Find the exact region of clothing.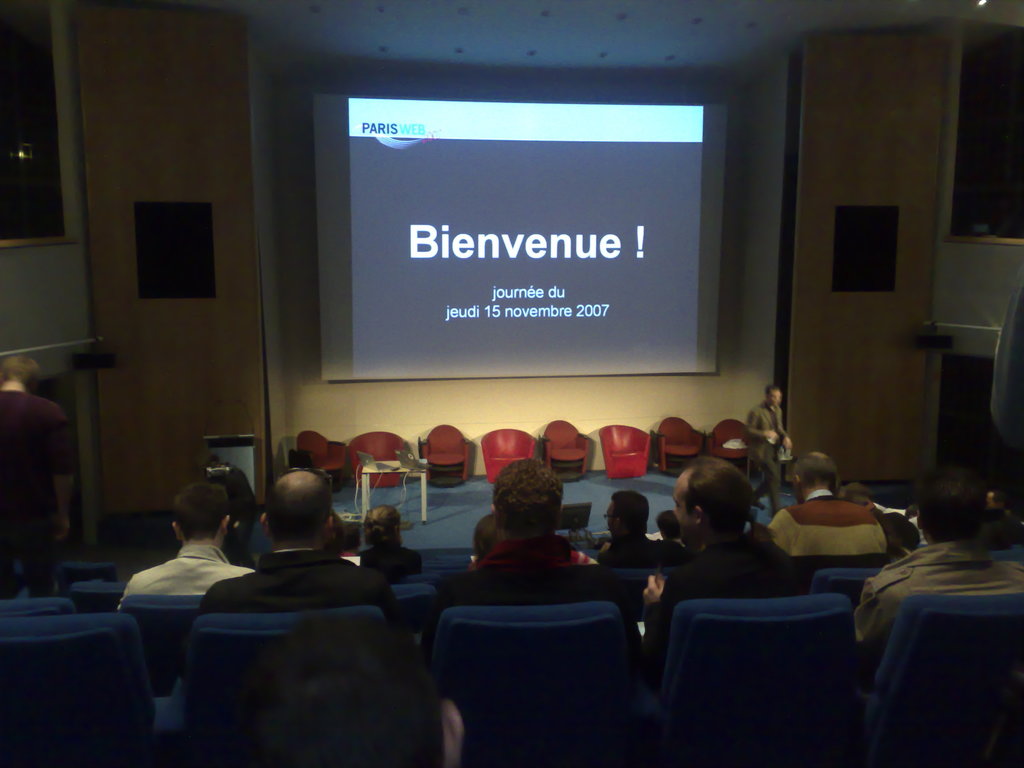
Exact region: Rect(114, 542, 244, 602).
